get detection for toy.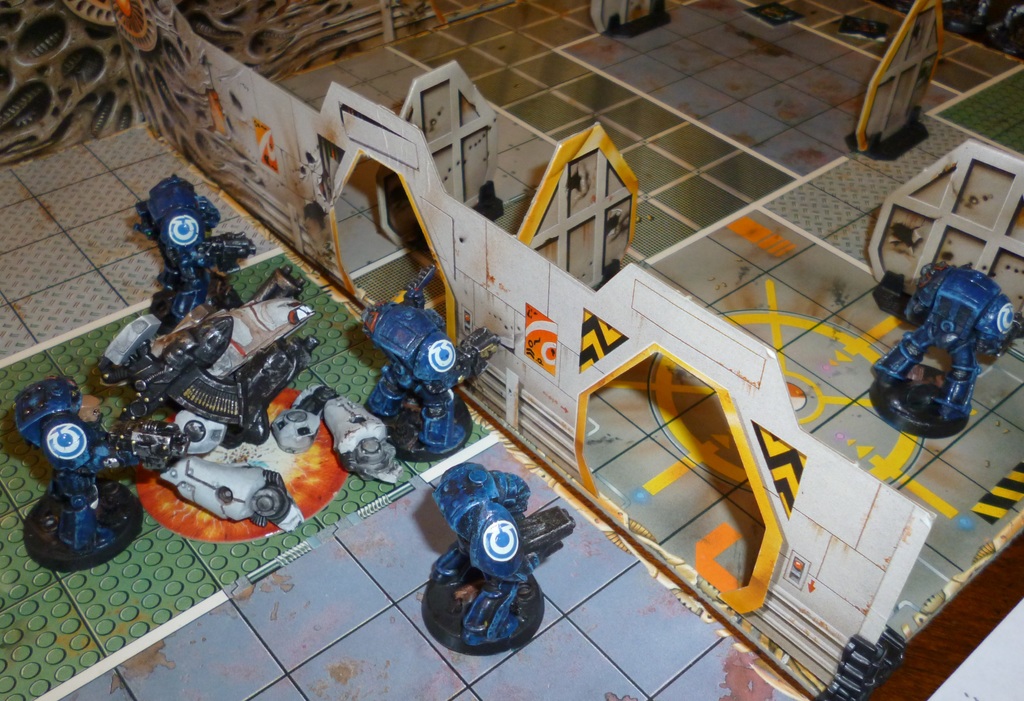
Detection: rect(420, 460, 579, 656).
